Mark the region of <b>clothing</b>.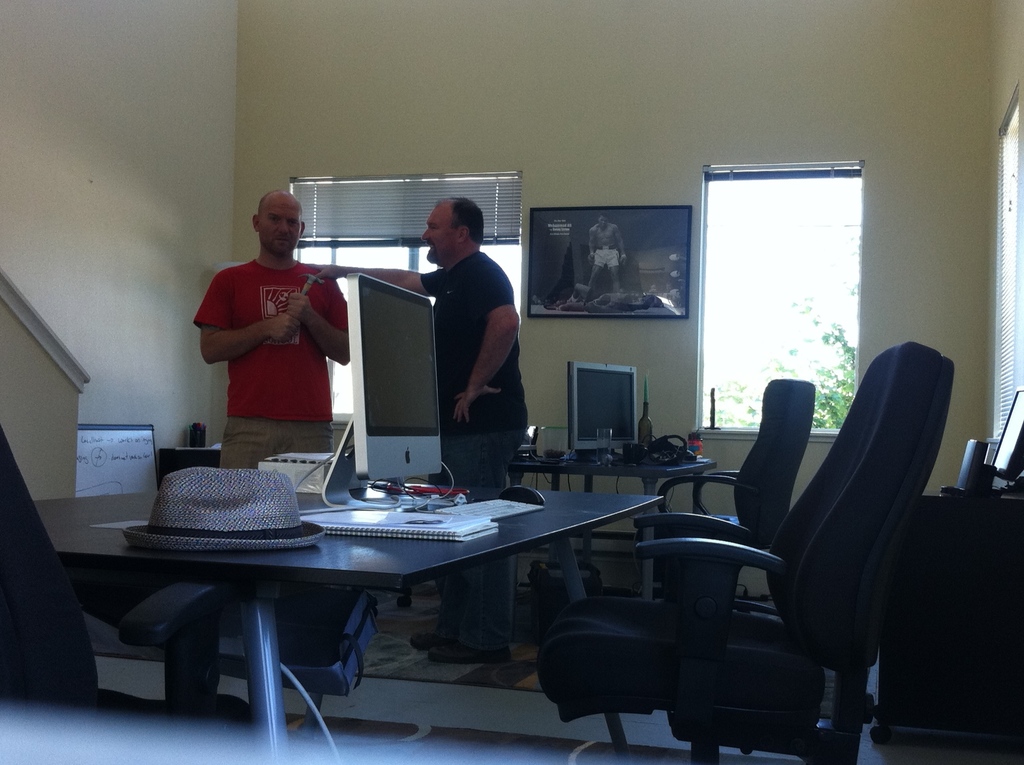
Region: crop(430, 252, 532, 651).
